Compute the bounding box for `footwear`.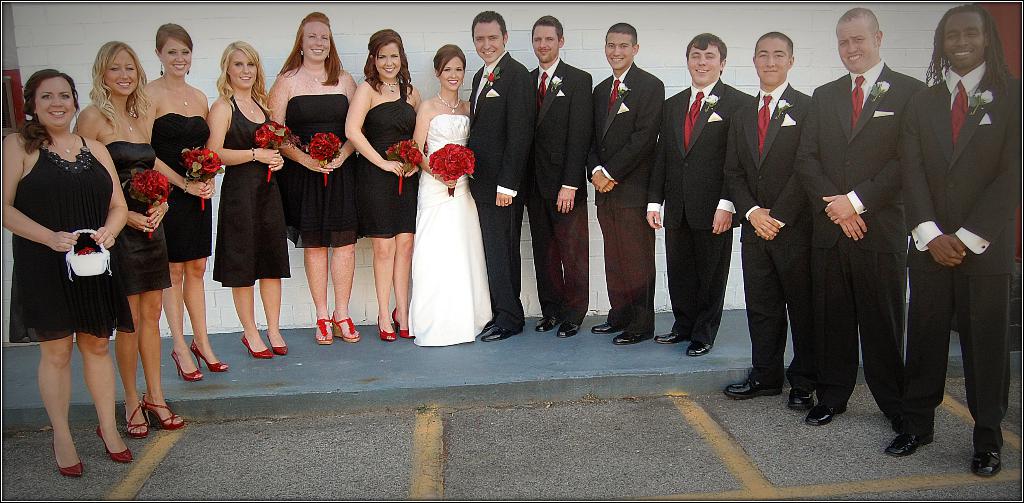
select_region(806, 404, 850, 429).
